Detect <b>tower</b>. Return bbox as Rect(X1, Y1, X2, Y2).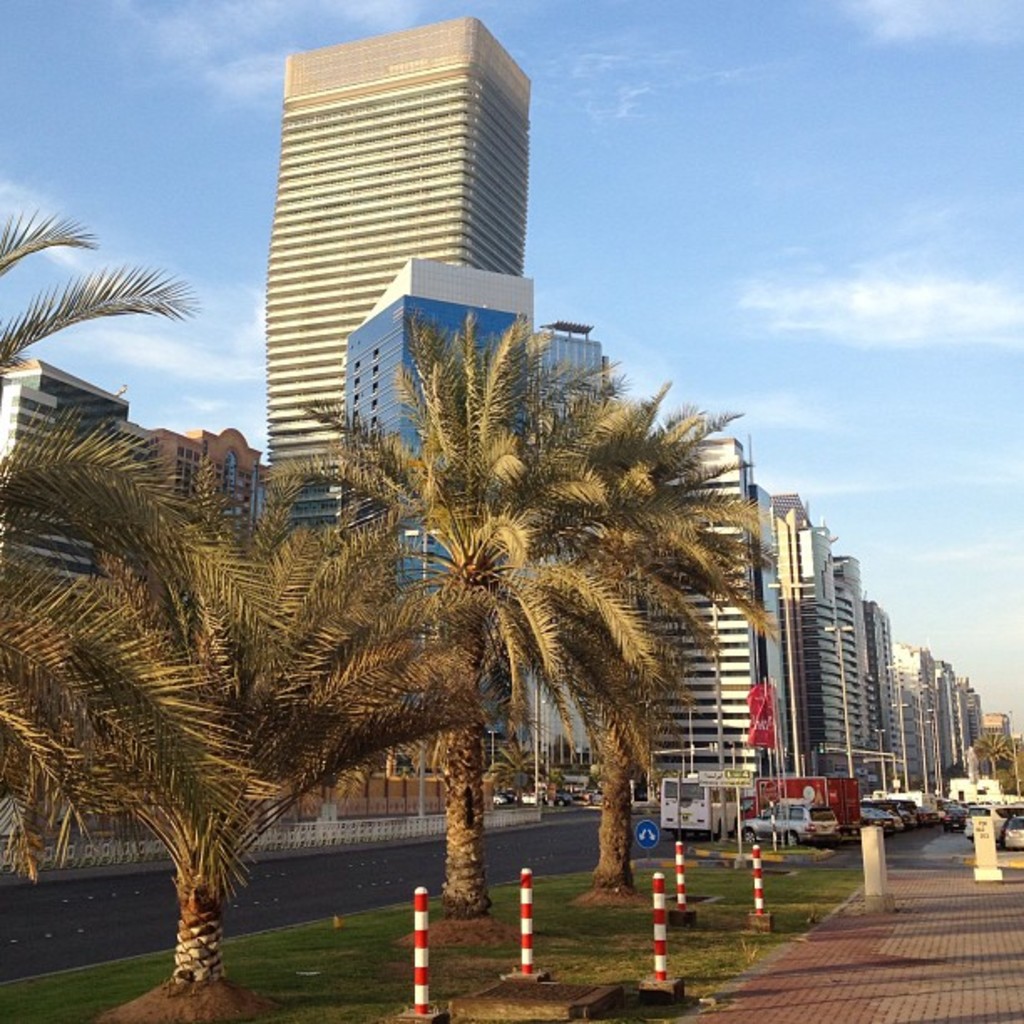
Rect(233, 3, 577, 435).
